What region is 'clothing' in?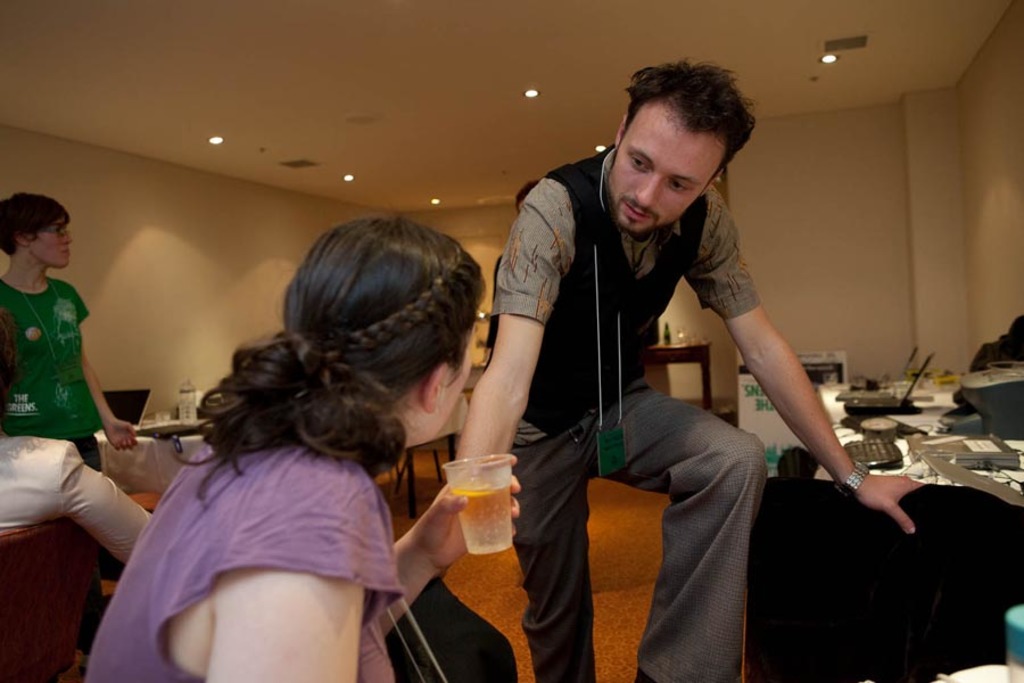
{"left": 96, "top": 386, "right": 430, "bottom": 653}.
